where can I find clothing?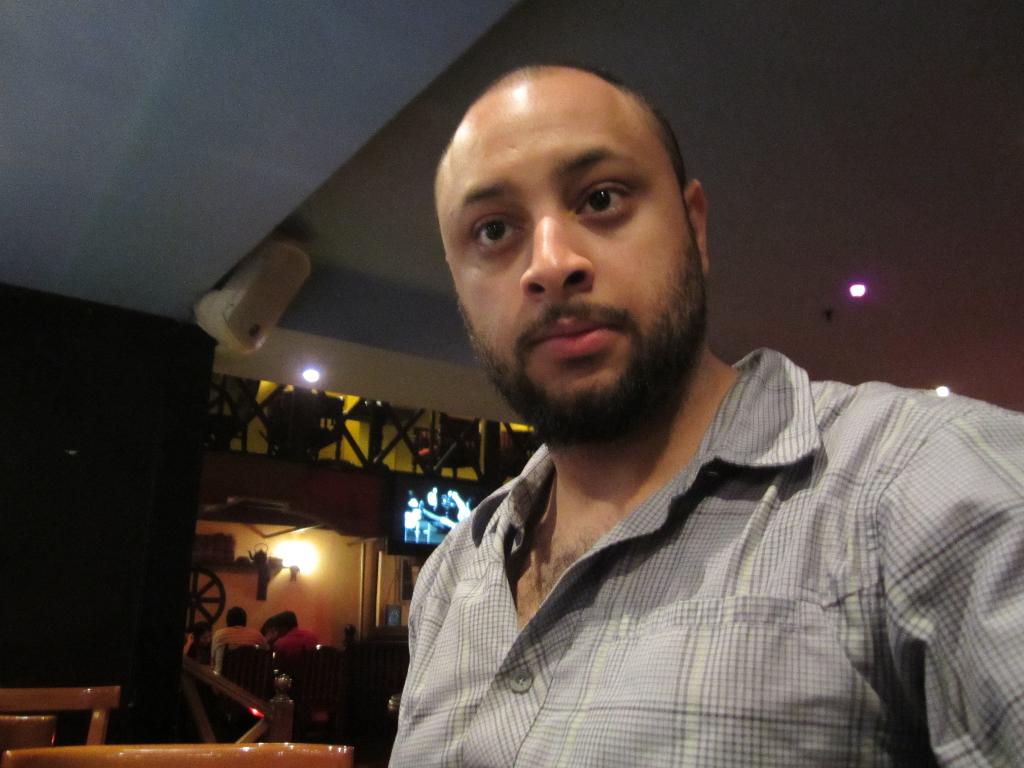
You can find it at box=[344, 339, 1021, 767].
